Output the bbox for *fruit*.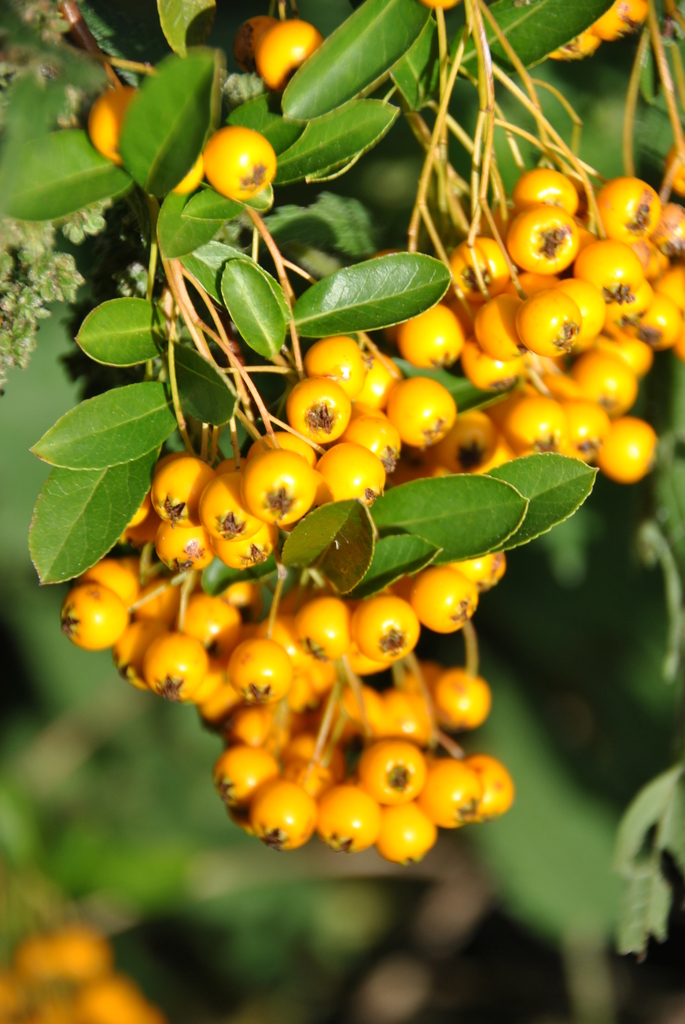
crop(198, 122, 282, 200).
